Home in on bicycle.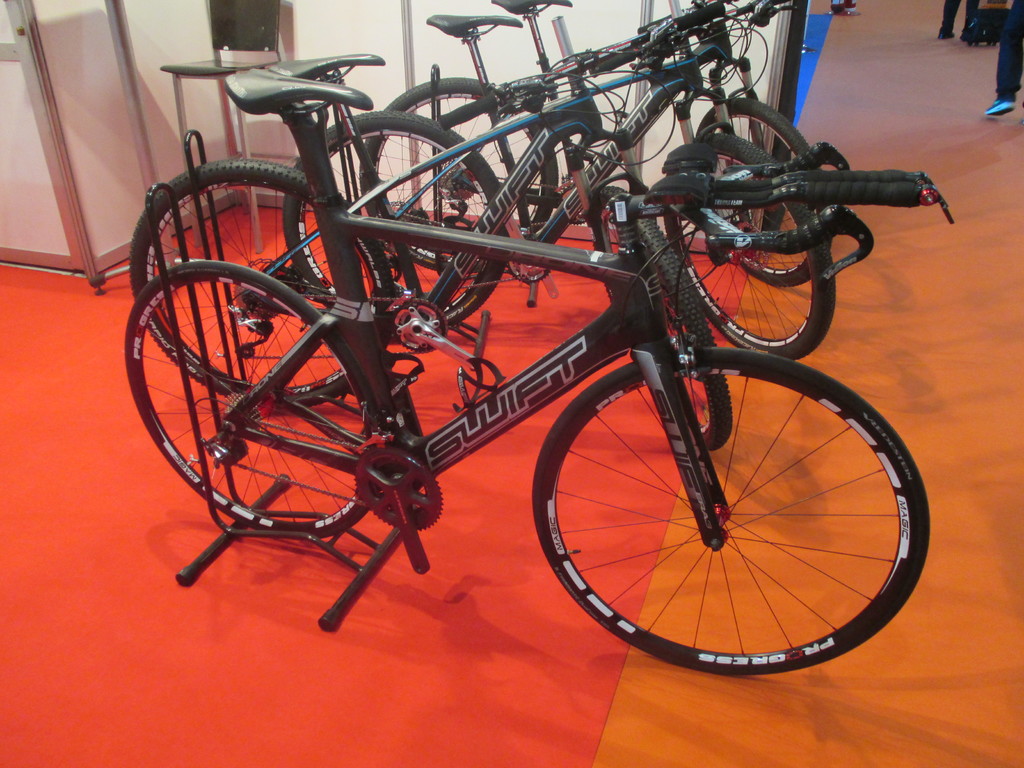
Homed in at {"left": 362, "top": 0, "right": 859, "bottom": 302}.
